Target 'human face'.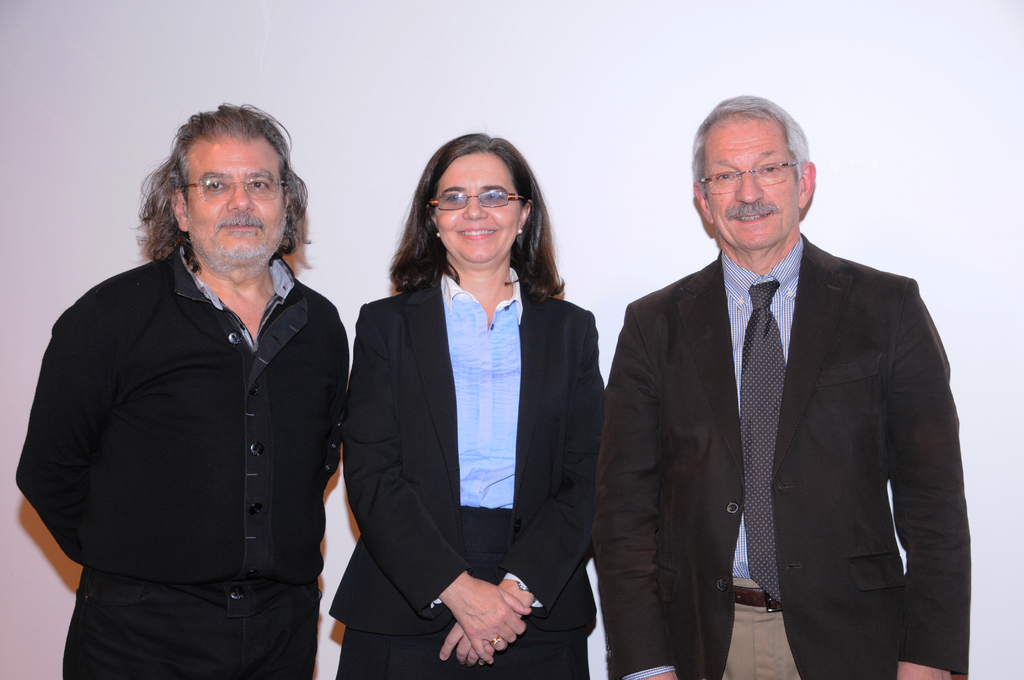
Target region: 179 126 287 261.
